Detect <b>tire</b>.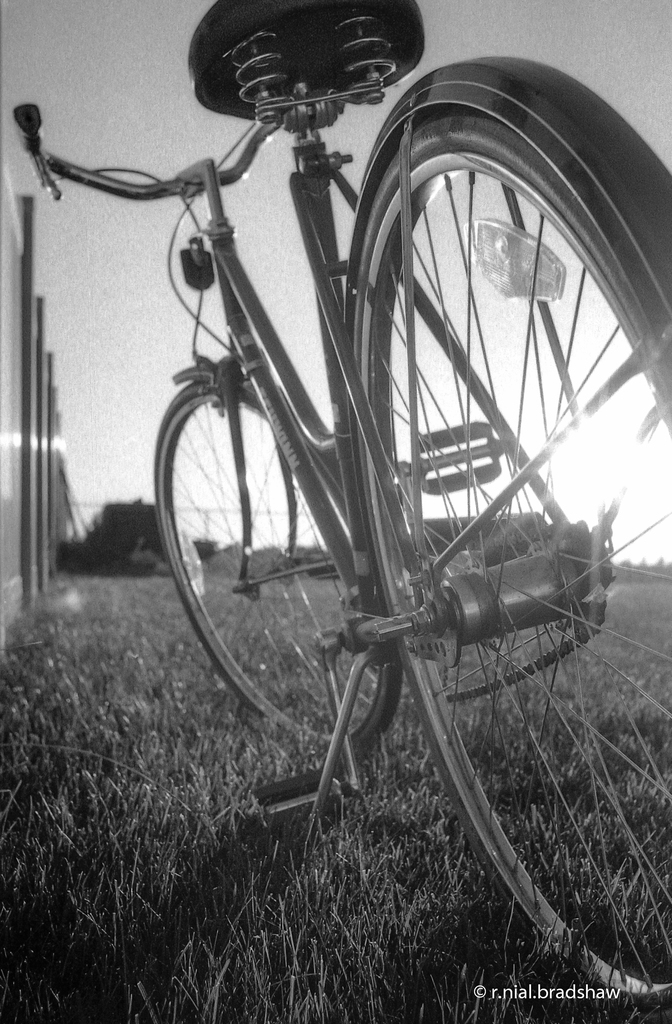
Detected at x1=347, y1=56, x2=671, y2=1012.
